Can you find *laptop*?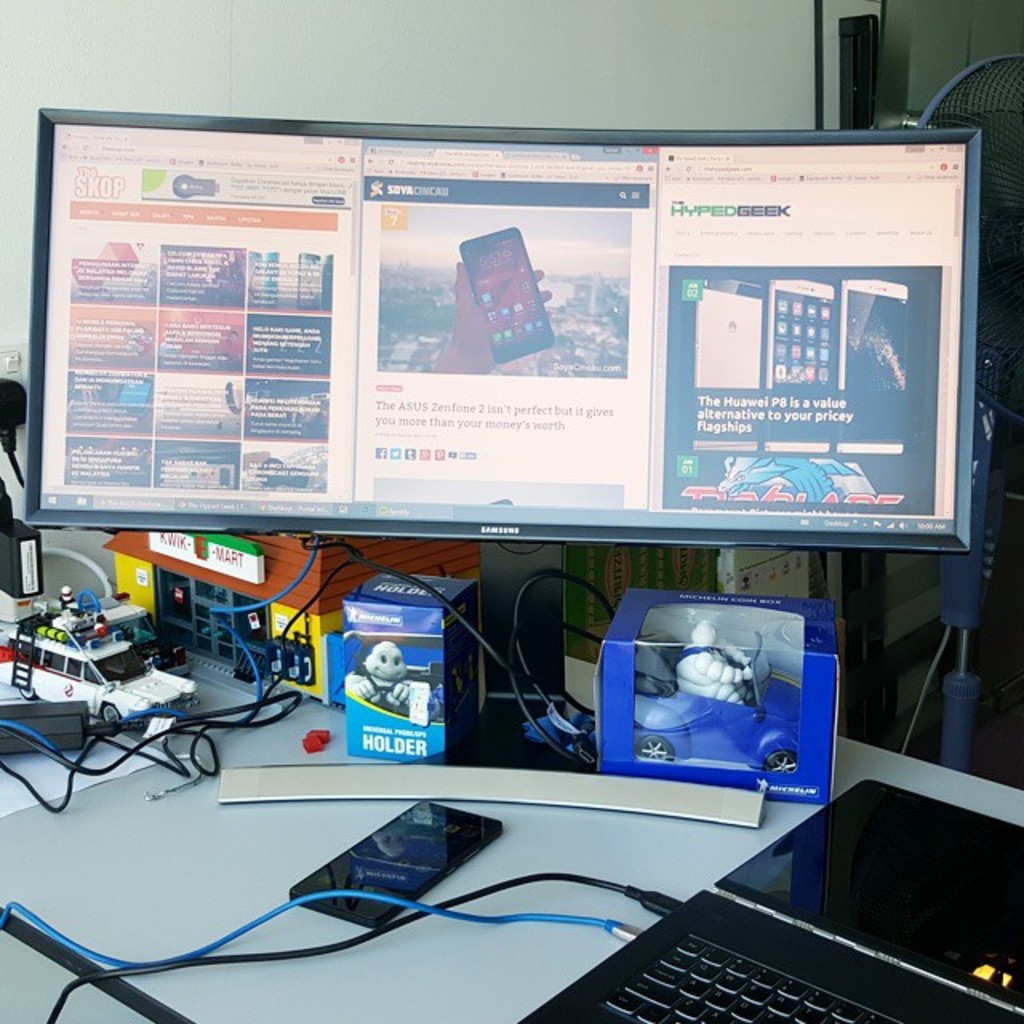
Yes, bounding box: select_region(514, 776, 1022, 1022).
